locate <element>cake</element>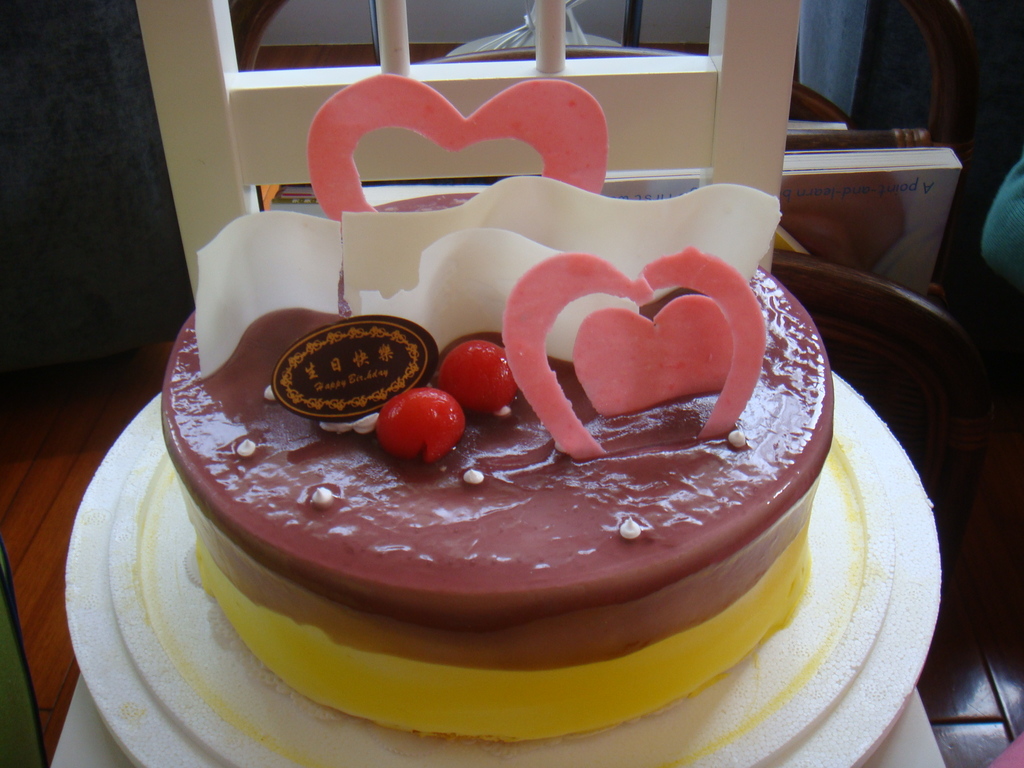
[165,192,837,740]
